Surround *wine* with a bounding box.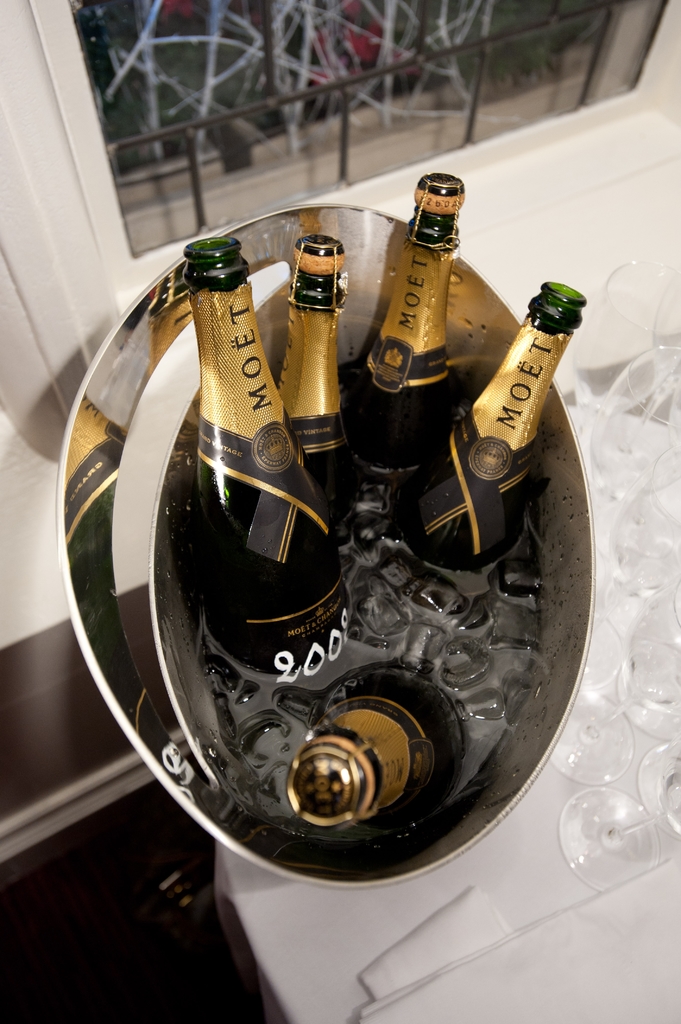
{"left": 403, "top": 282, "right": 592, "bottom": 595}.
